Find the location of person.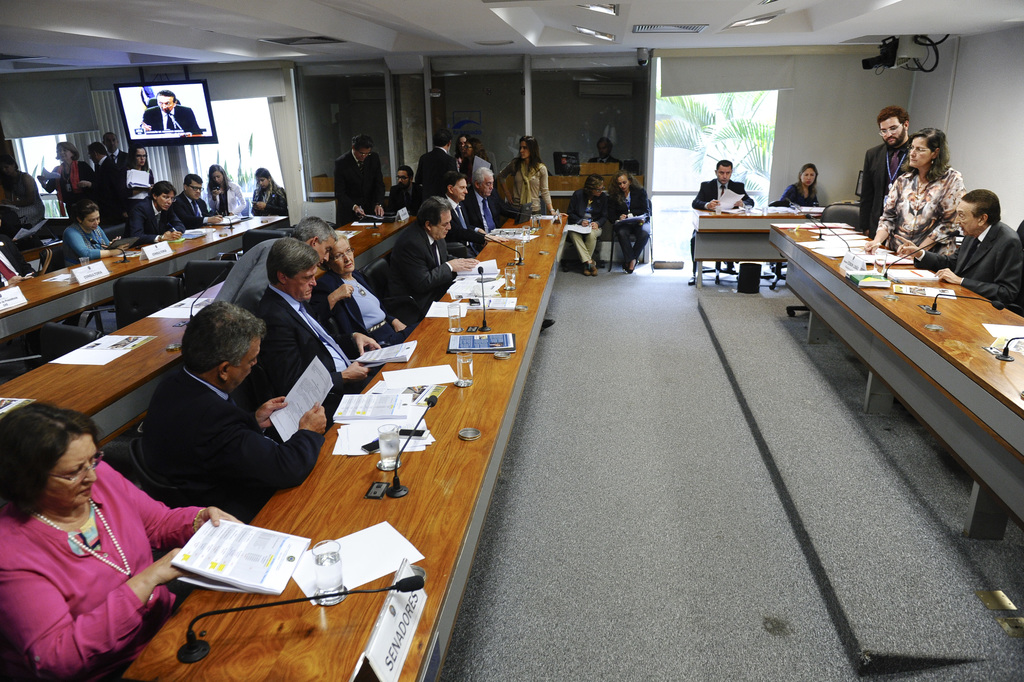
Location: (left=558, top=174, right=608, bottom=273).
